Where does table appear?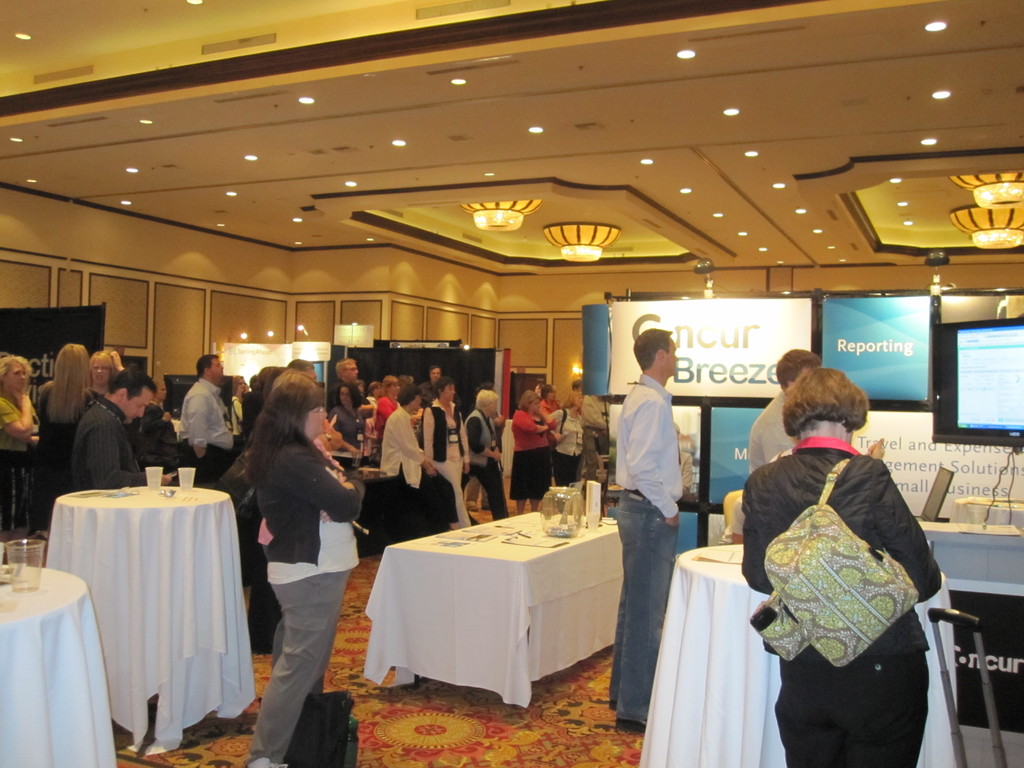
Appears at x1=36, y1=481, x2=258, y2=757.
